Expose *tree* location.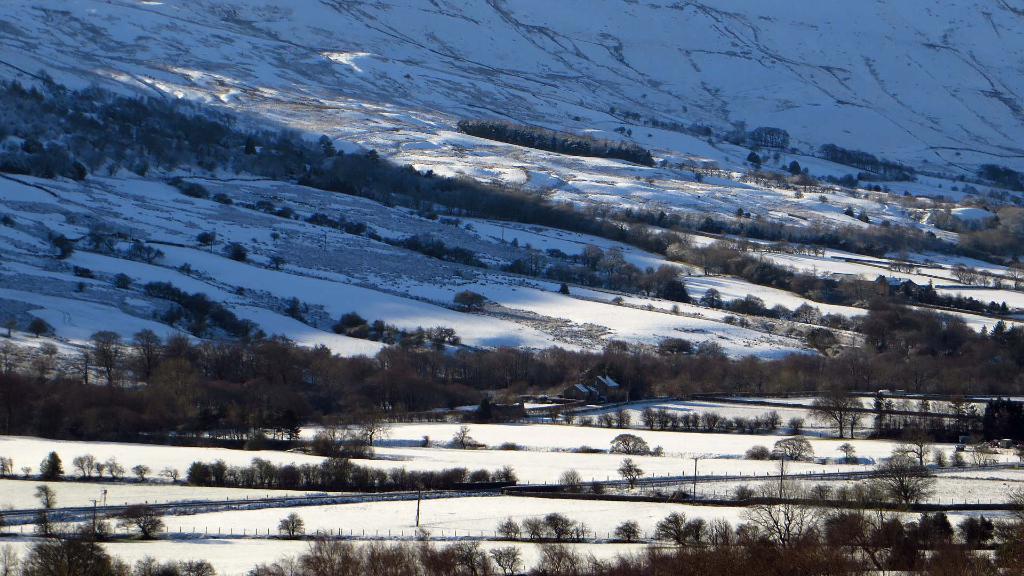
Exposed at Rect(456, 293, 488, 305).
